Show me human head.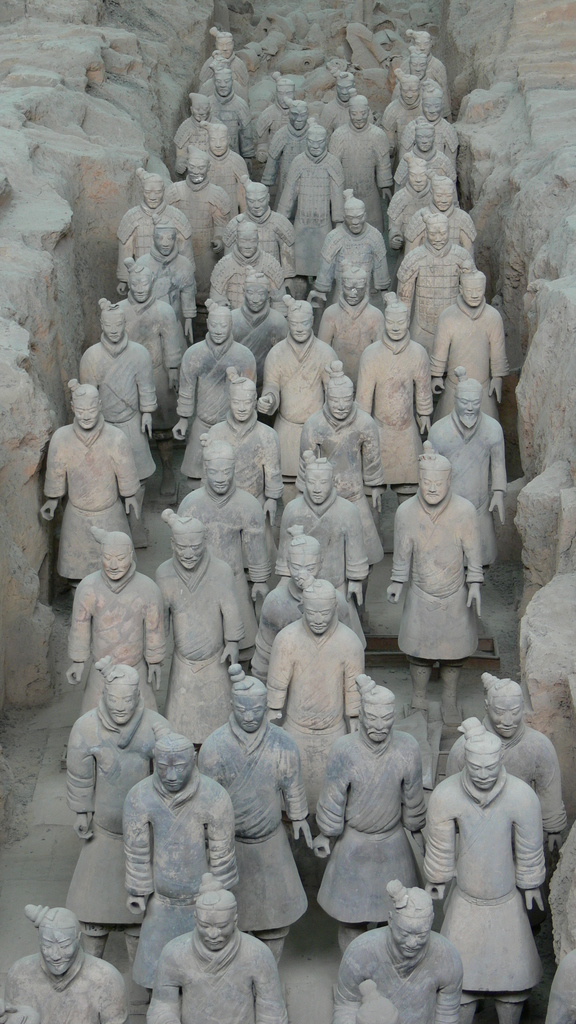
human head is here: {"x1": 210, "y1": 124, "x2": 228, "y2": 159}.
